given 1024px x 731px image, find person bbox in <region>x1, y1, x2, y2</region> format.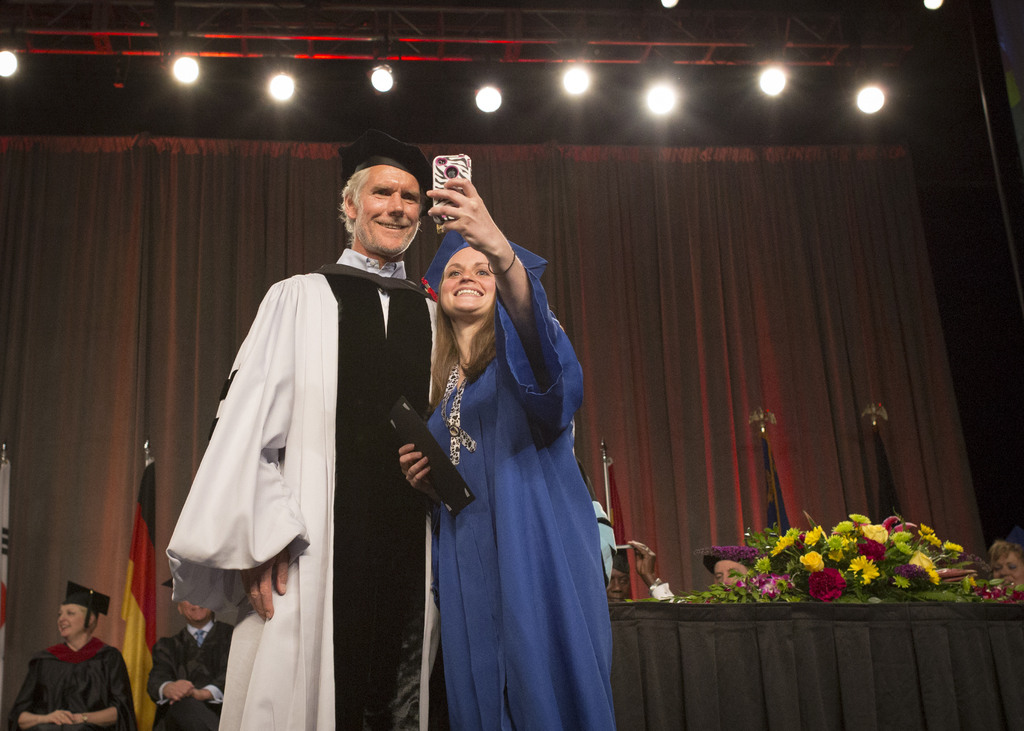
<region>166, 128, 458, 730</region>.
